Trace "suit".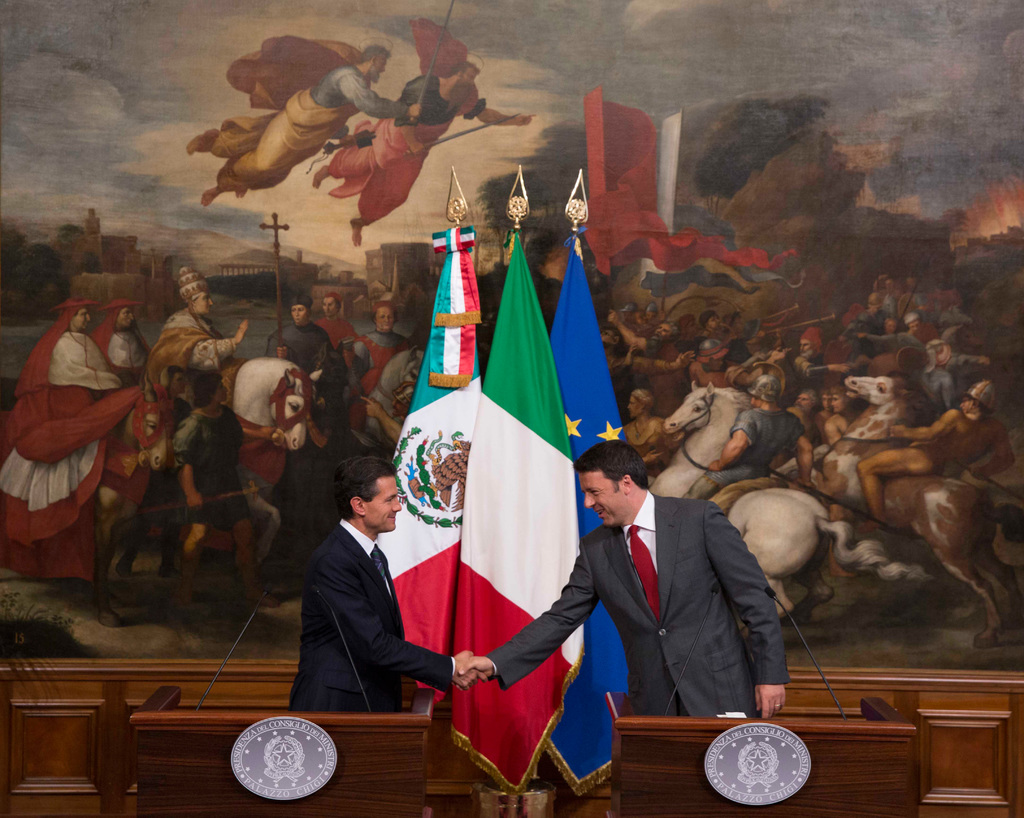
Traced to {"left": 280, "top": 470, "right": 433, "bottom": 738}.
